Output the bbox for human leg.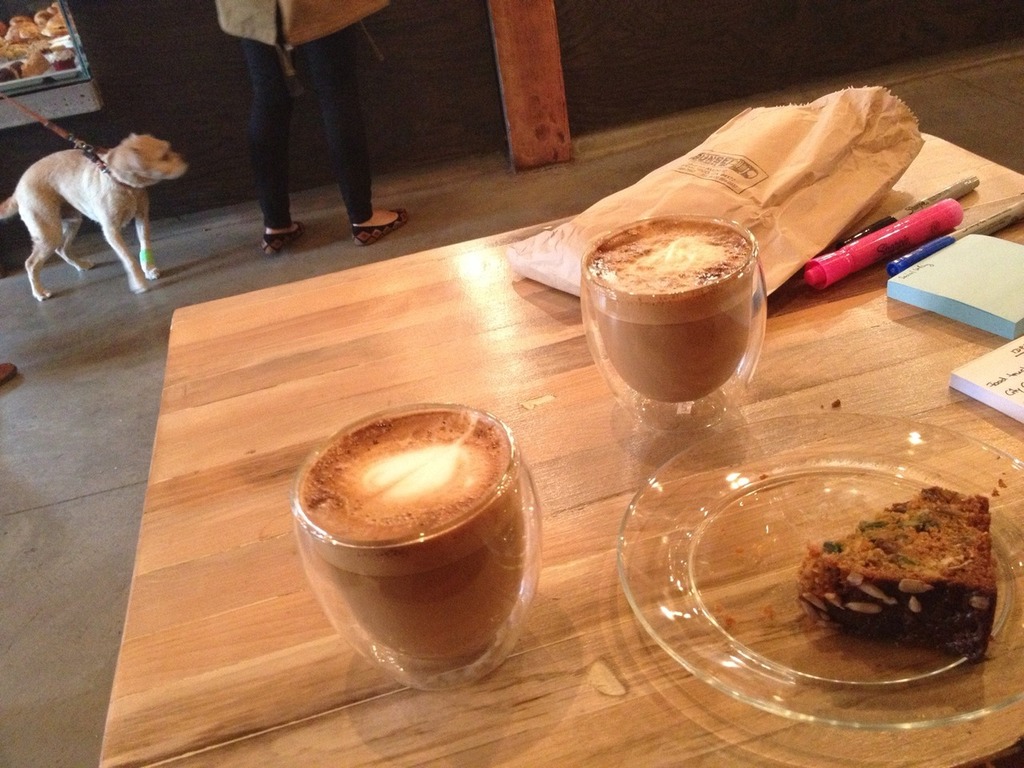
region(246, 38, 298, 258).
